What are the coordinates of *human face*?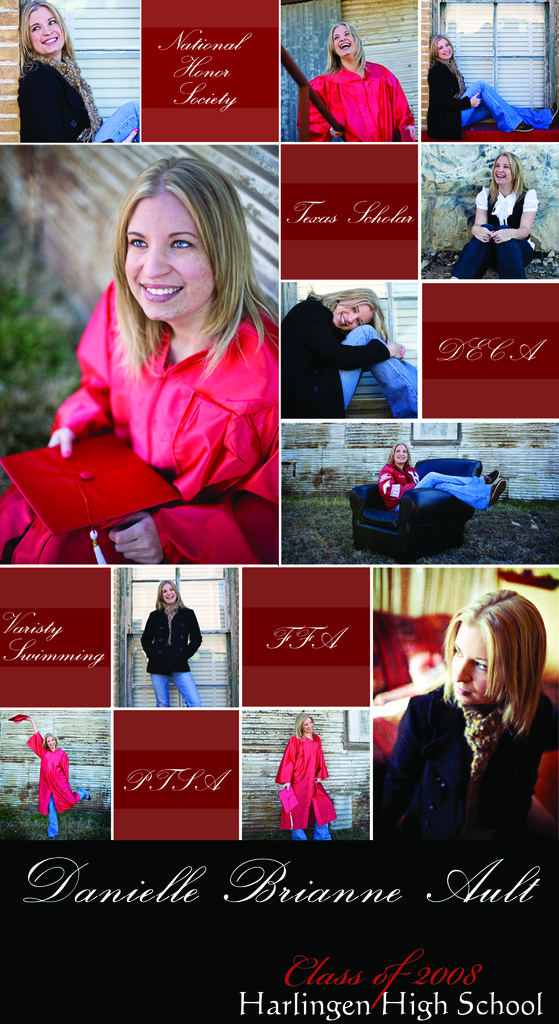
[x1=335, y1=25, x2=356, y2=56].
